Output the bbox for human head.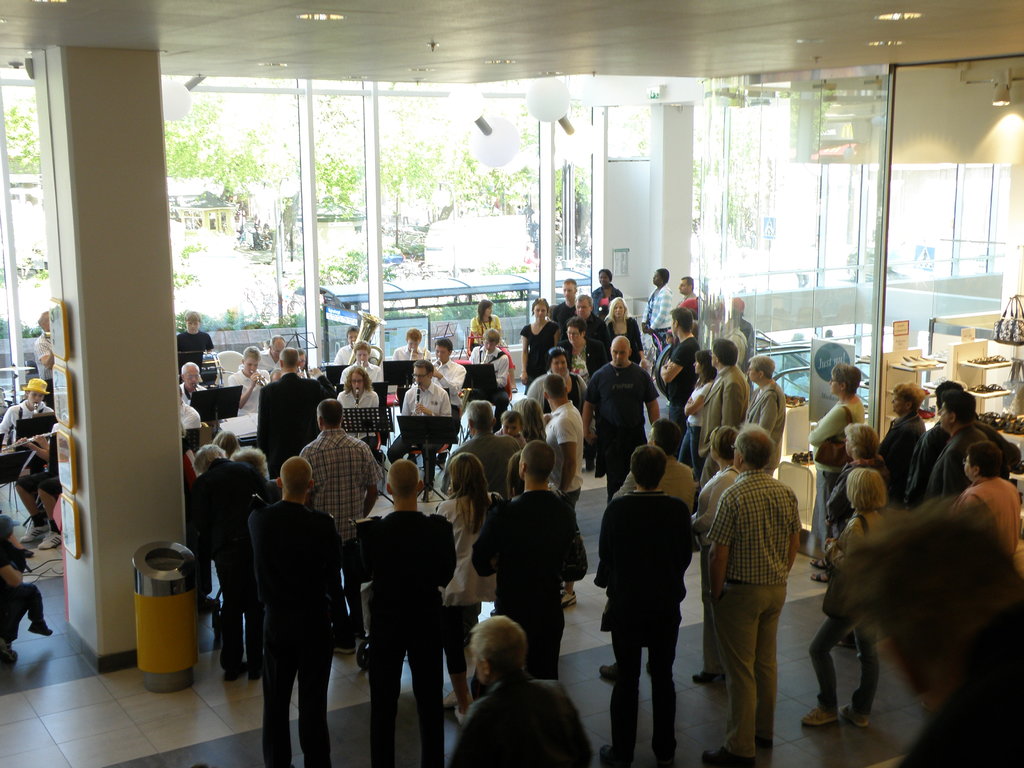
355/340/370/365.
